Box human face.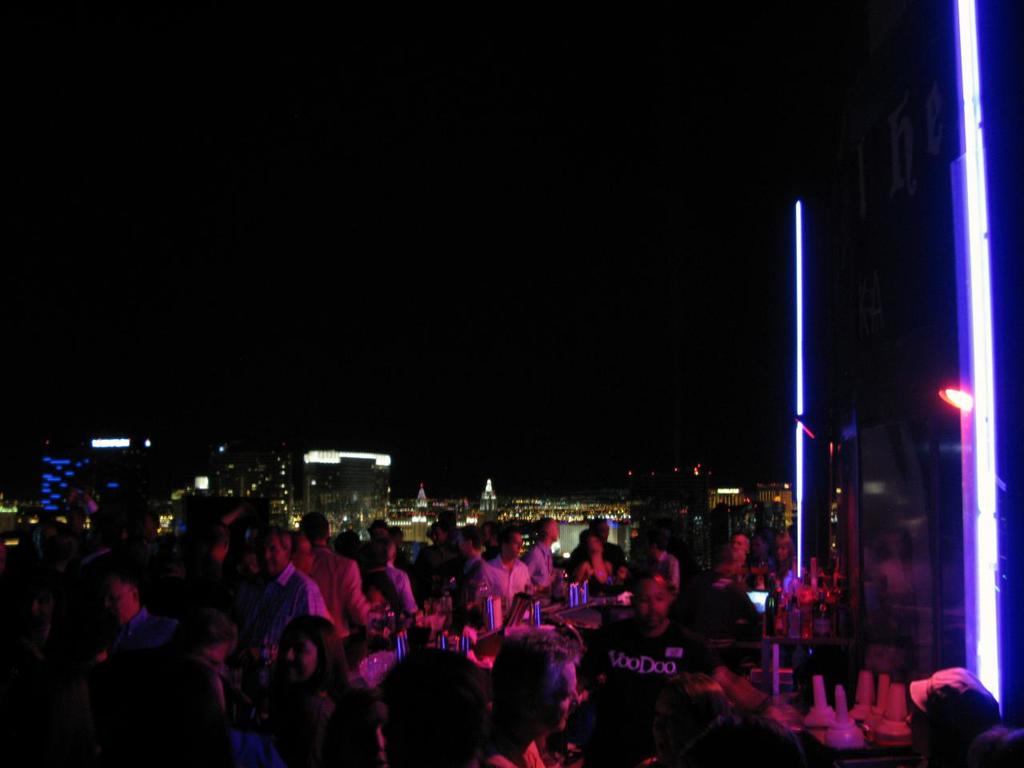
(x1=257, y1=536, x2=287, y2=571).
